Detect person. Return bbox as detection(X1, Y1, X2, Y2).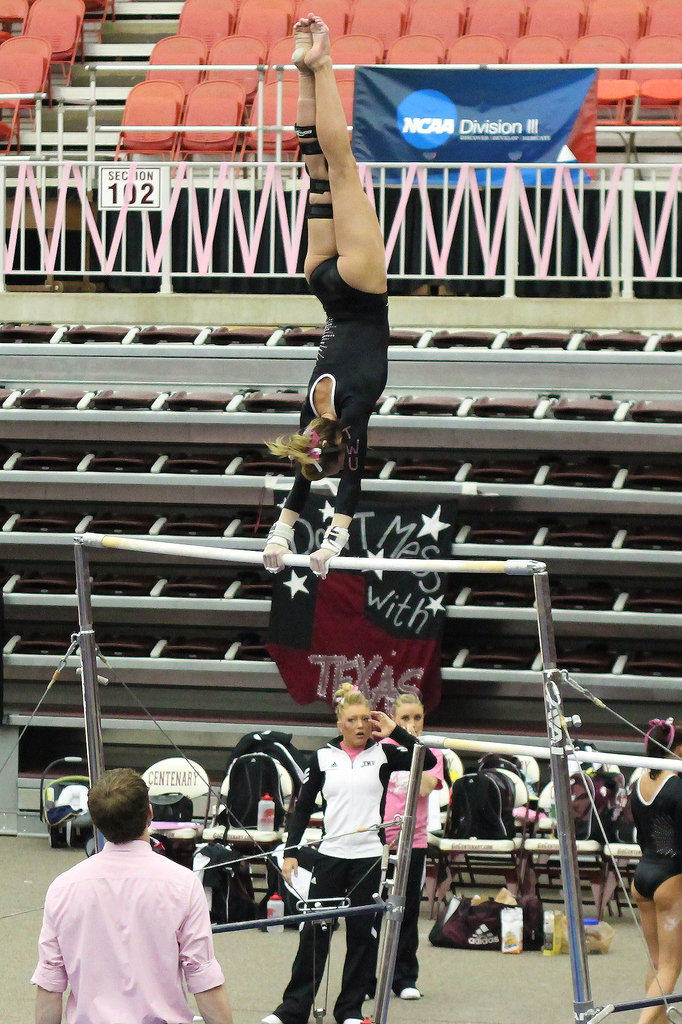
detection(288, 676, 396, 998).
